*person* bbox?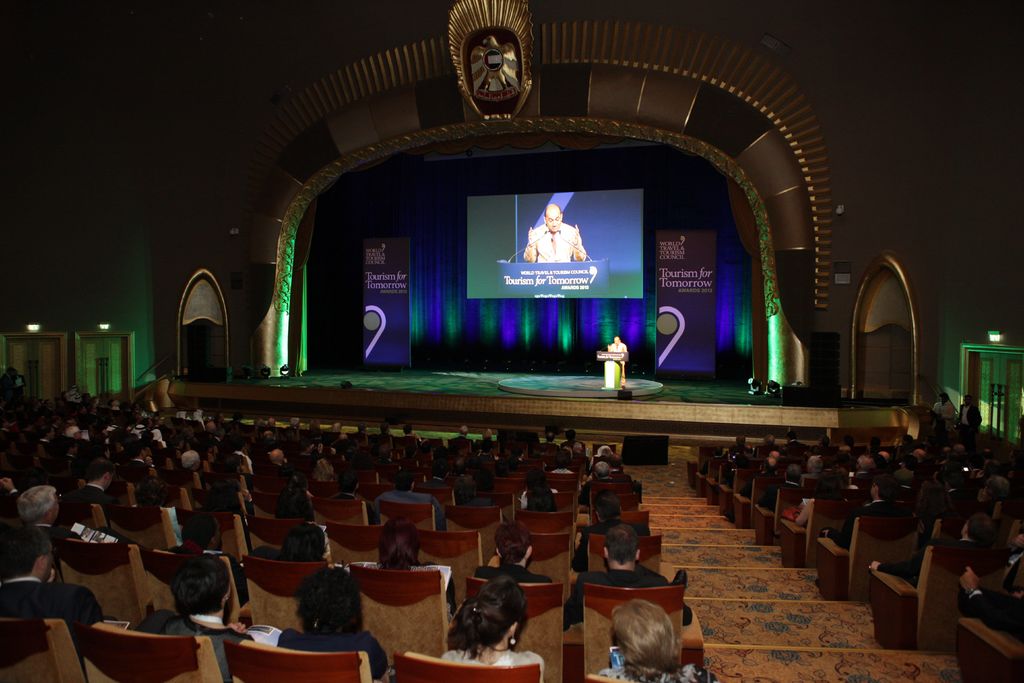
763,431,775,448
